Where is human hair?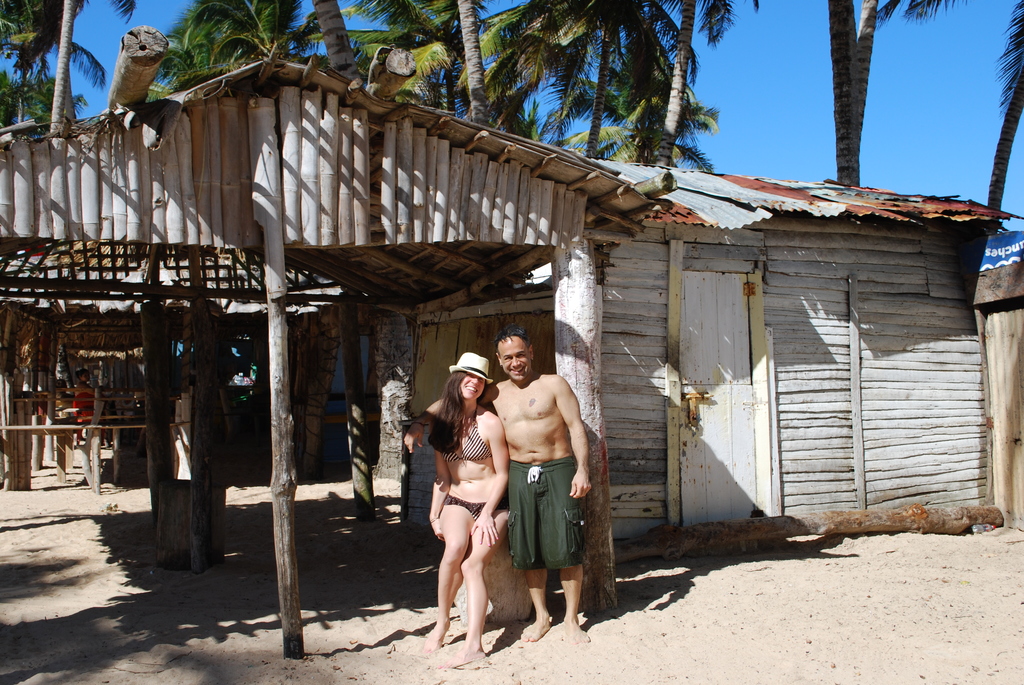
rect(492, 319, 535, 352).
